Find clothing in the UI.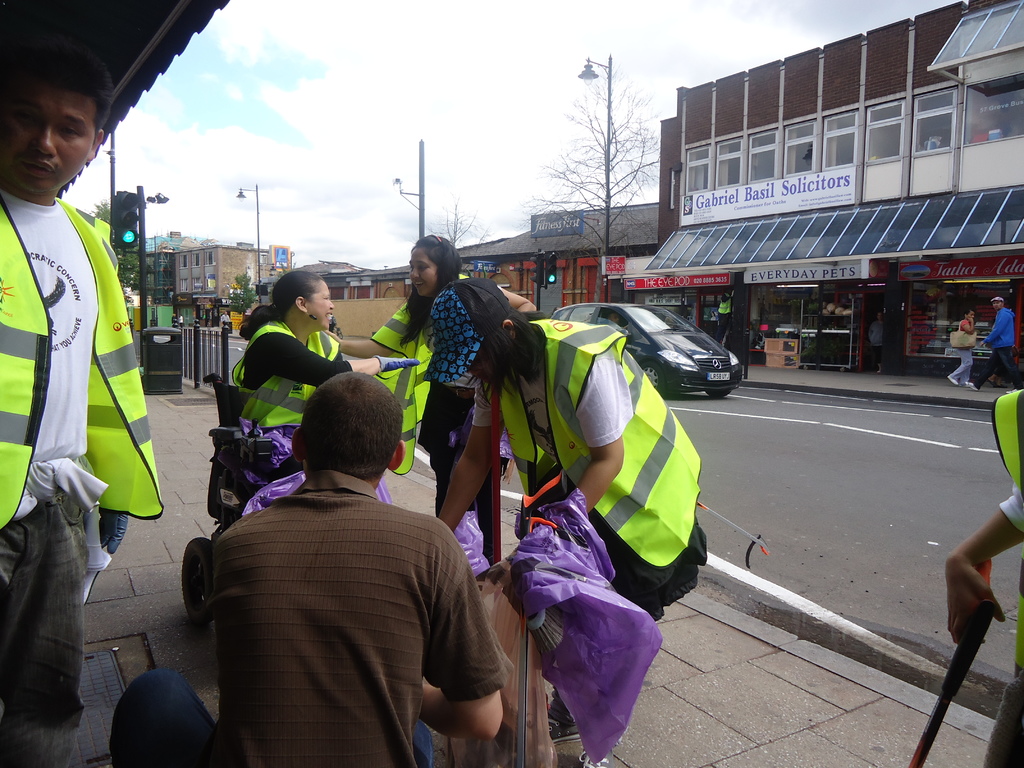
UI element at 979/310/1020/383.
